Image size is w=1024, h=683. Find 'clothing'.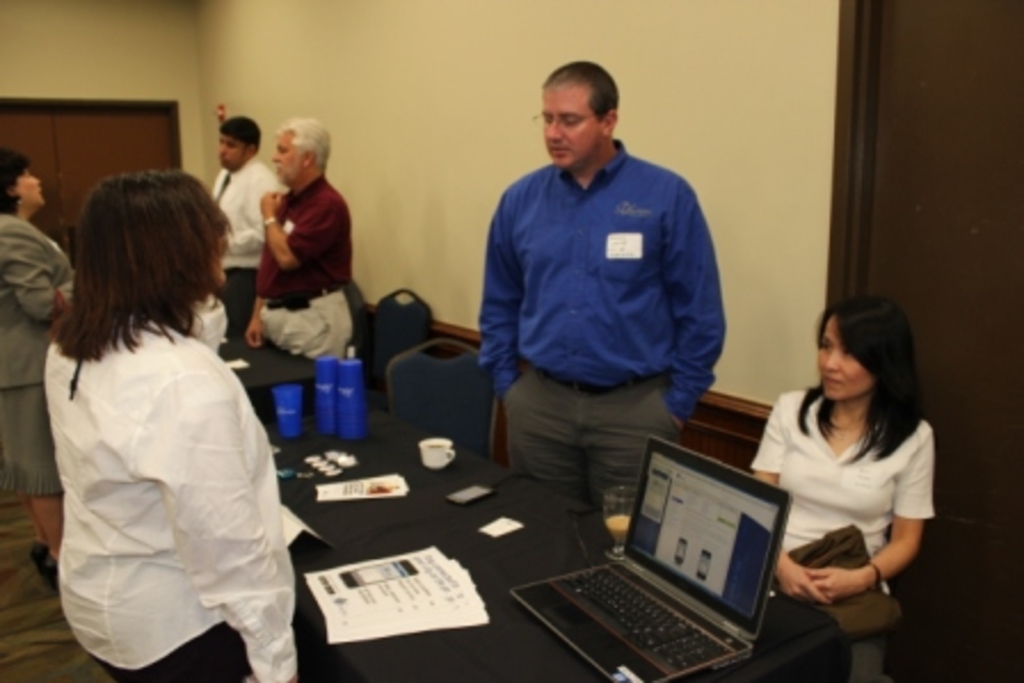
select_region(478, 132, 727, 532).
